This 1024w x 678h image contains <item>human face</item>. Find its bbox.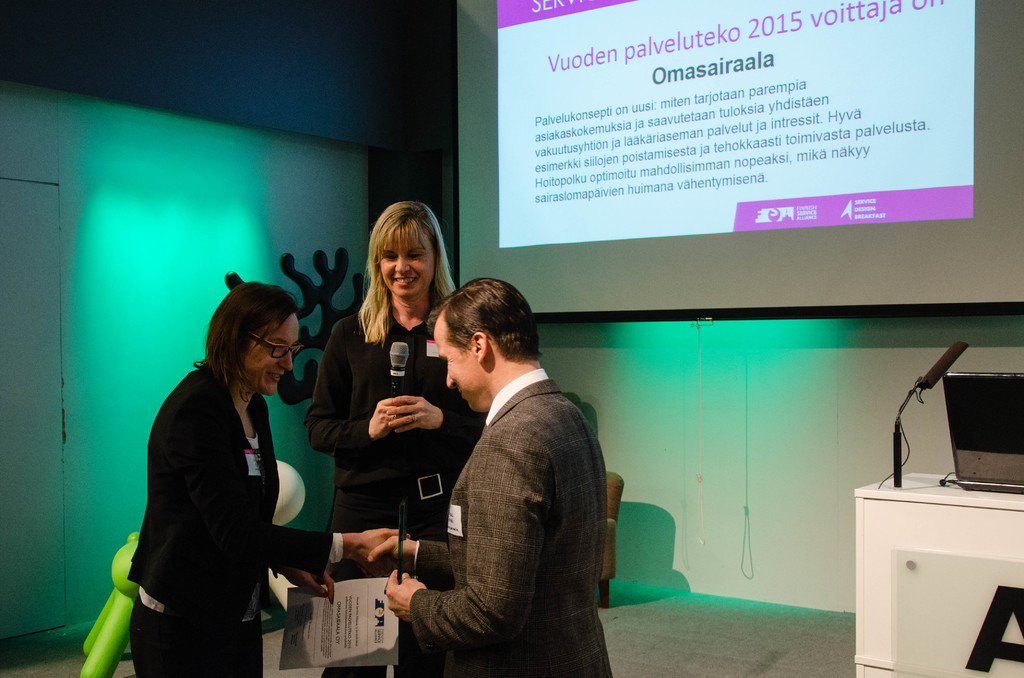
449/314/483/406.
